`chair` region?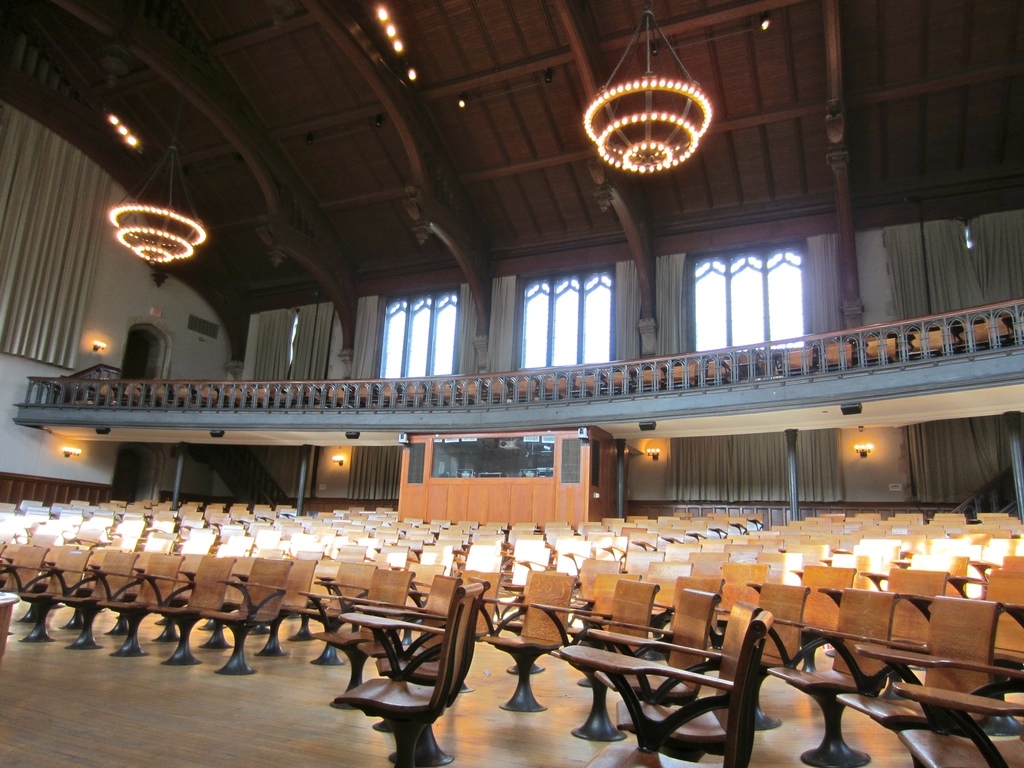
(579, 587, 719, 701)
